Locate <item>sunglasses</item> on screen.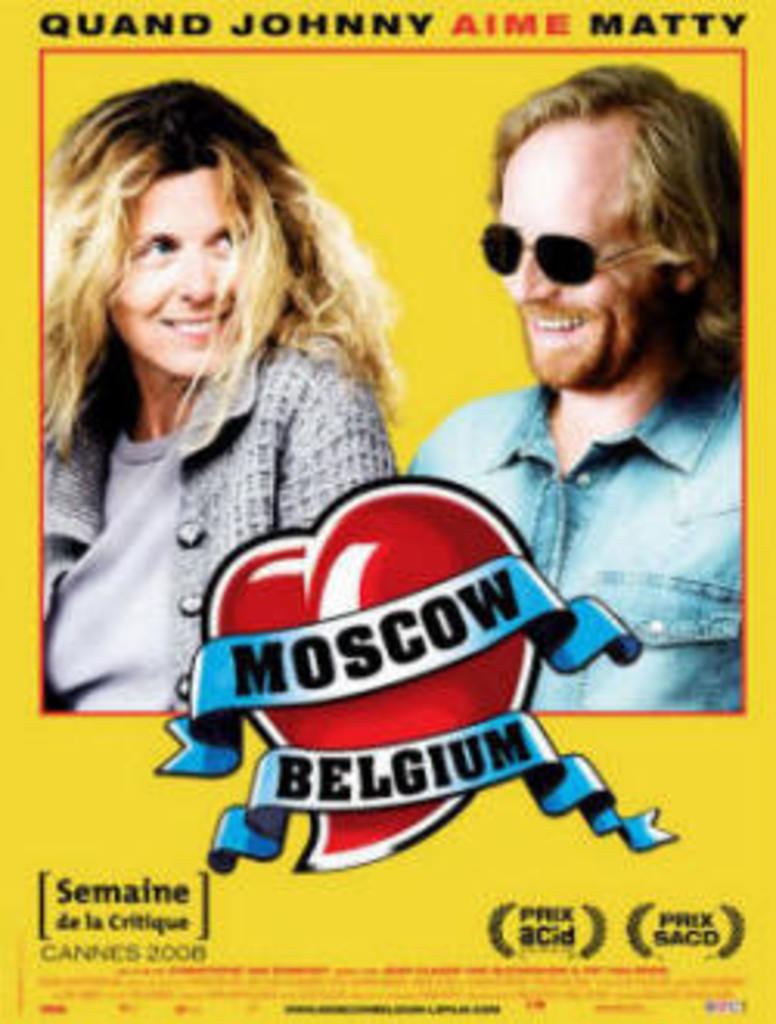
On screen at [left=475, top=220, right=674, bottom=292].
